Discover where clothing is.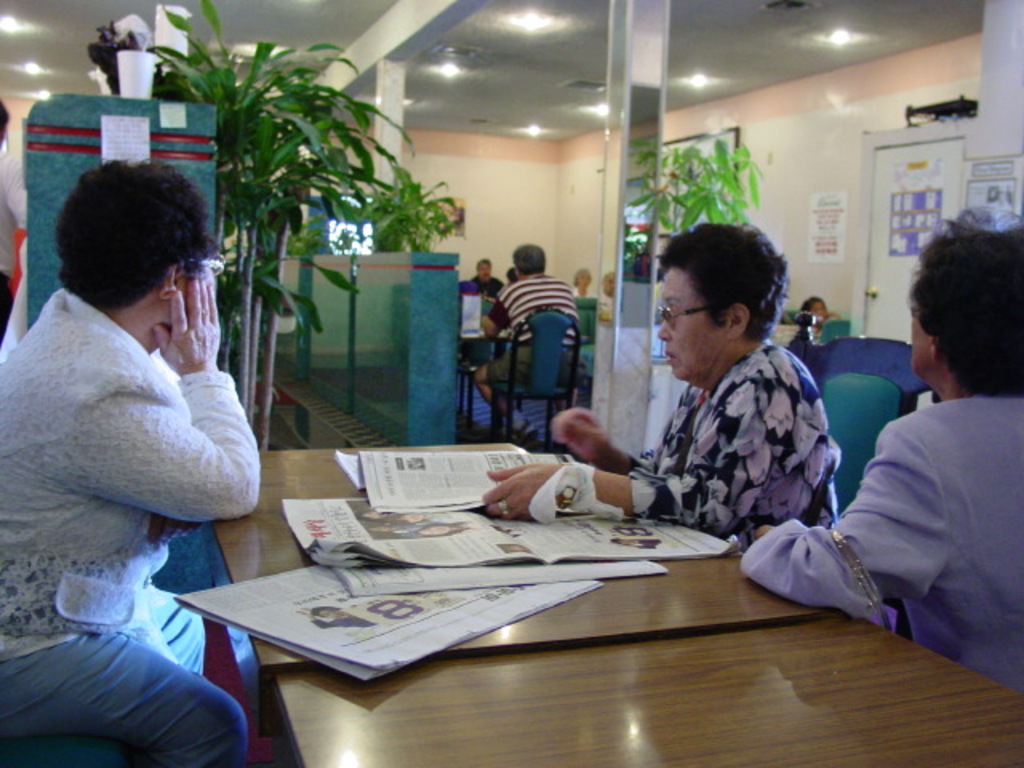
Discovered at bbox(0, 310, 274, 766).
